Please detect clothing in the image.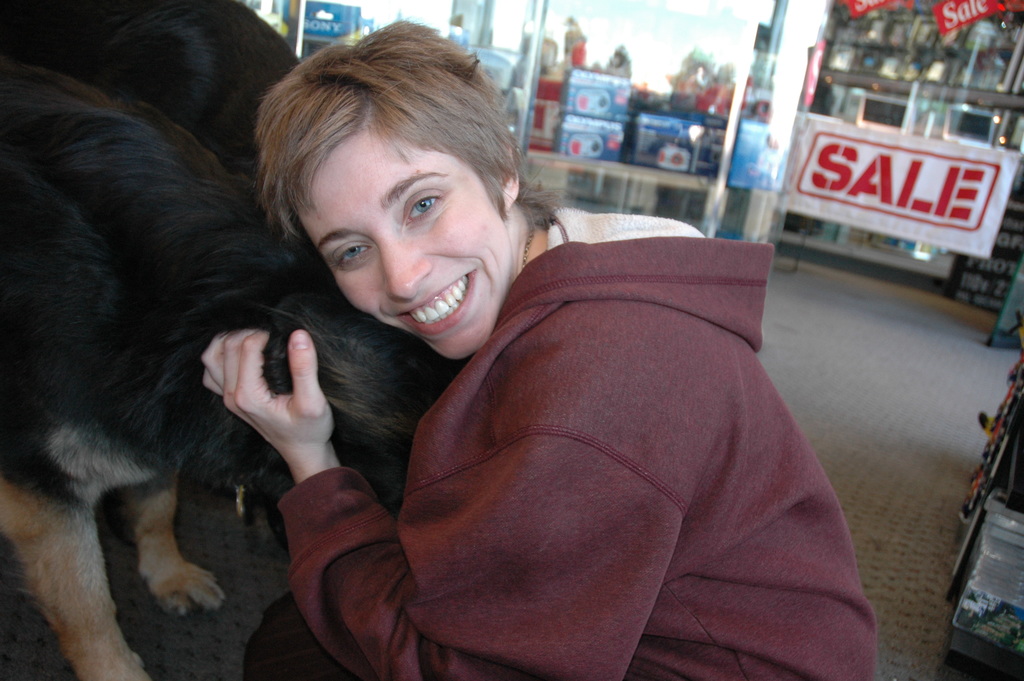
detection(277, 217, 878, 680).
